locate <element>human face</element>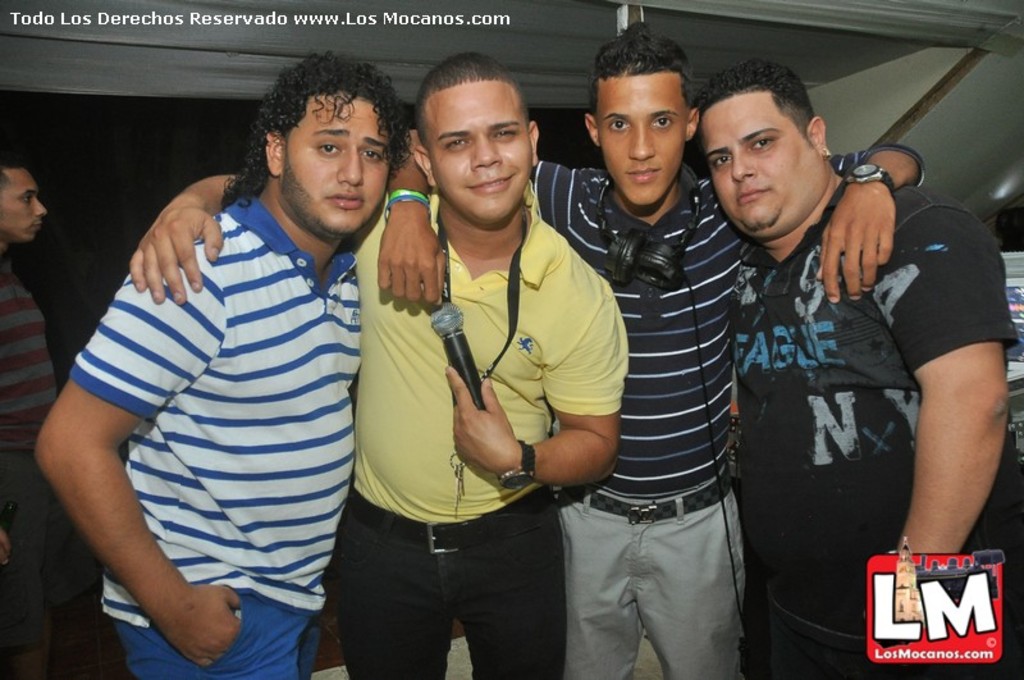
bbox=[283, 91, 390, 247]
